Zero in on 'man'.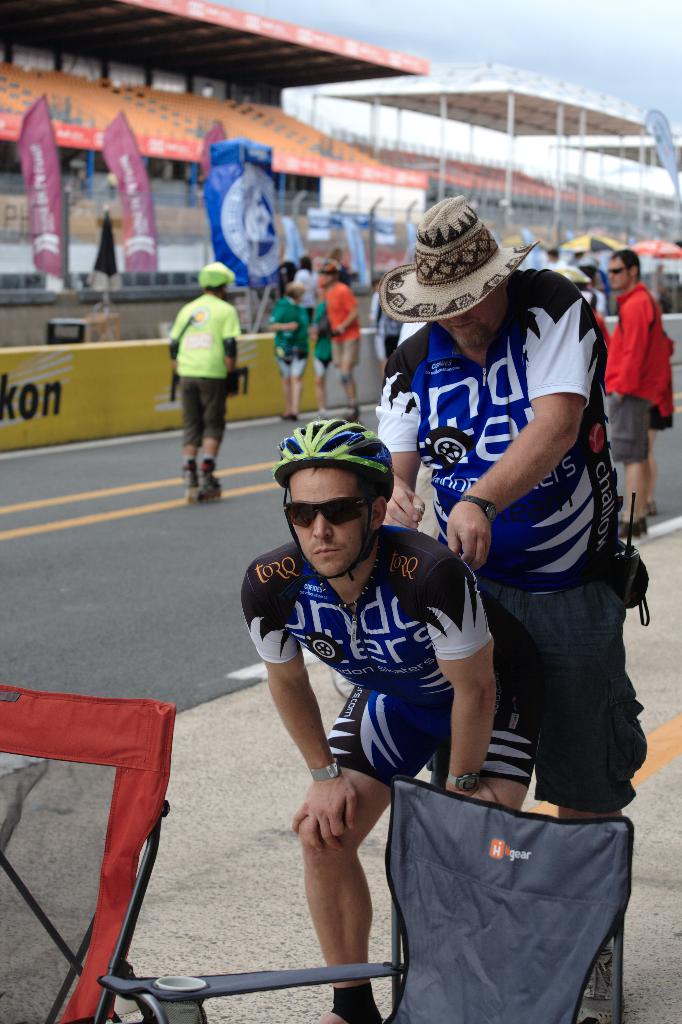
Zeroed in: 237 415 557 1023.
